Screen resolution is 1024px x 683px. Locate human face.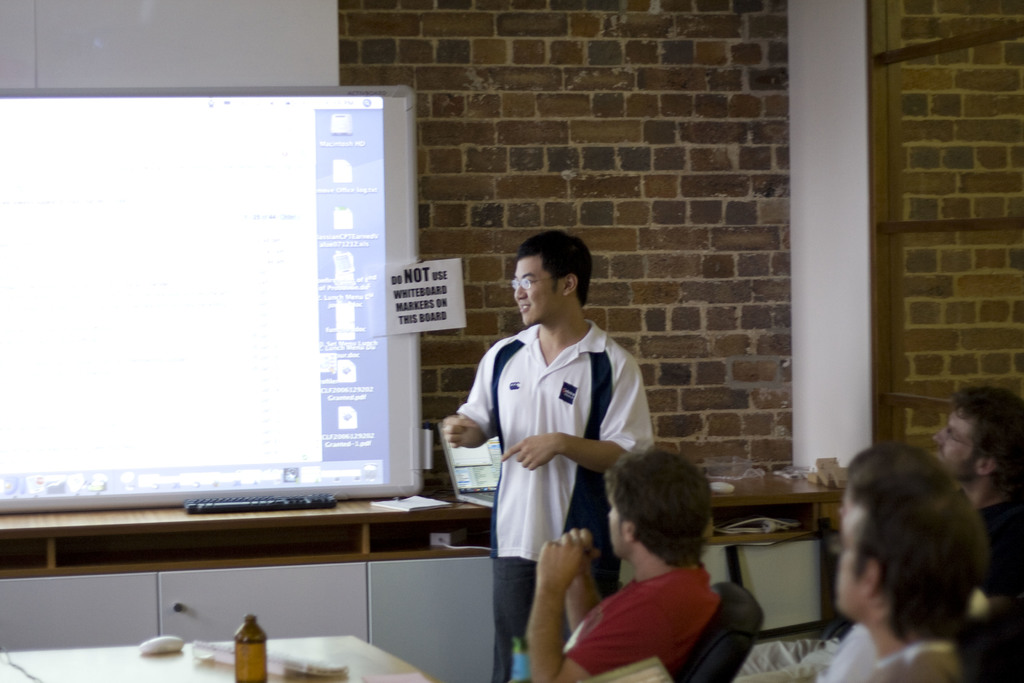
(left=607, top=486, right=630, bottom=559).
